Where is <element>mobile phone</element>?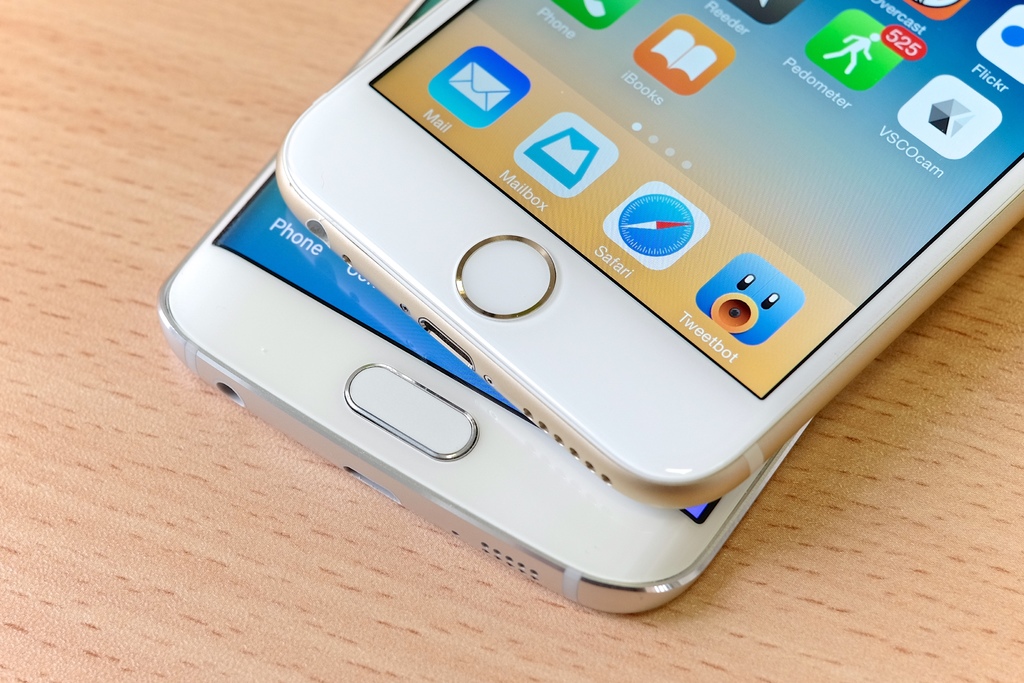
bbox=[154, 0, 819, 616].
